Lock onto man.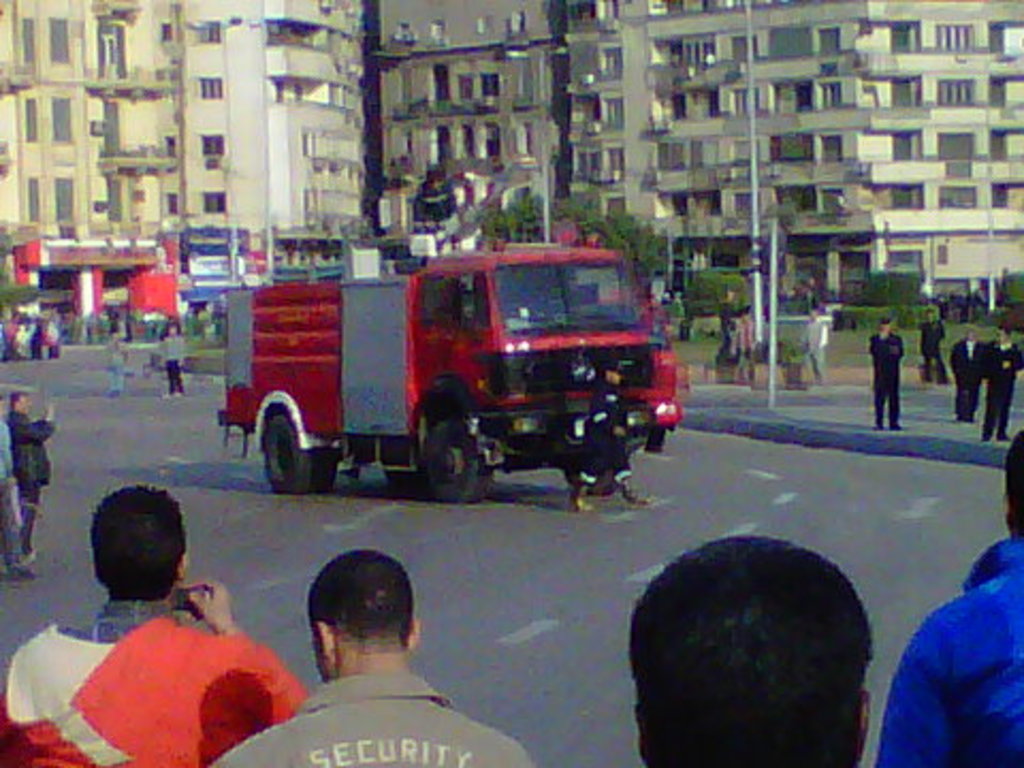
Locked: x1=870, y1=316, x2=902, y2=429.
